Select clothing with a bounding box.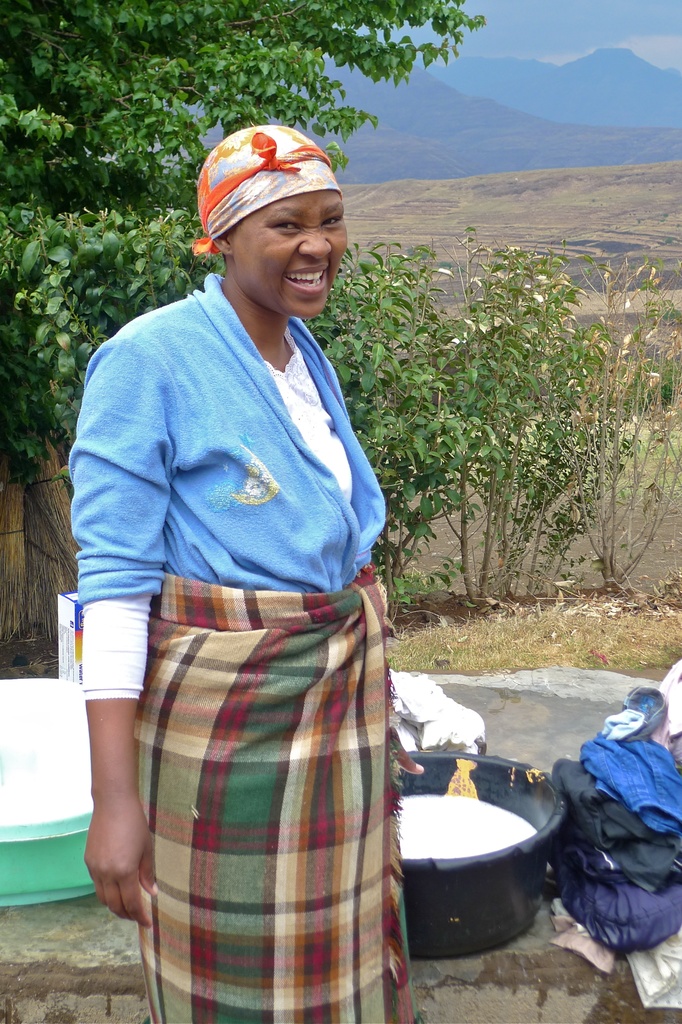
(left=67, top=273, right=402, bottom=1020).
